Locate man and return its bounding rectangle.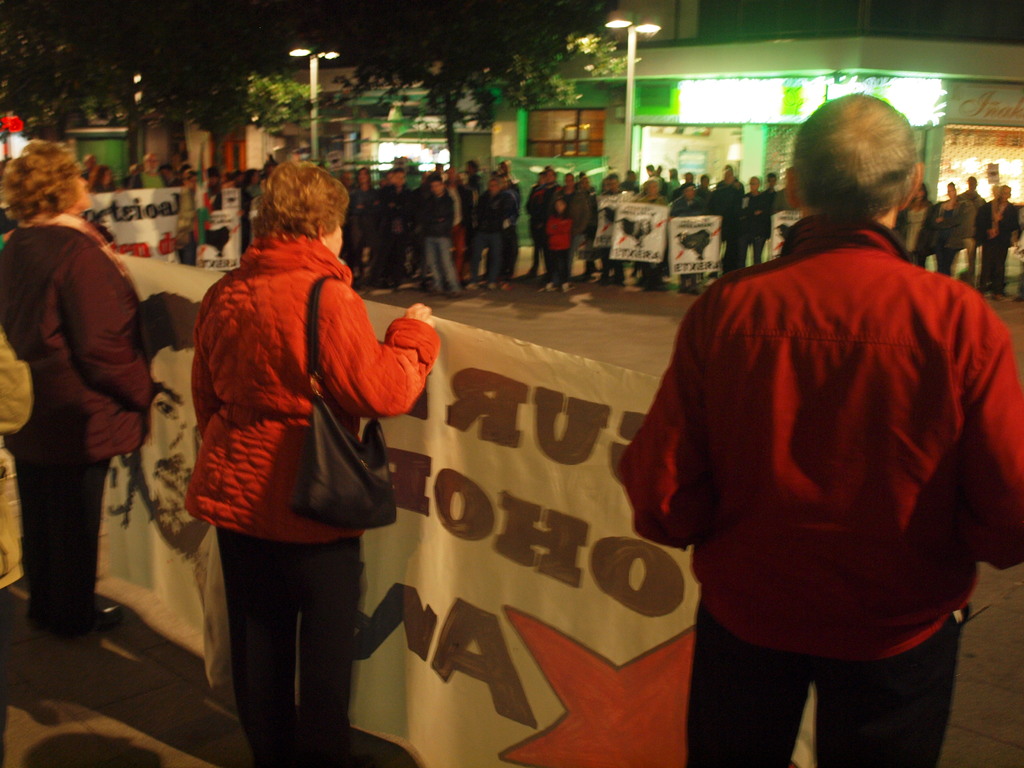
Rect(108, 289, 212, 561).
